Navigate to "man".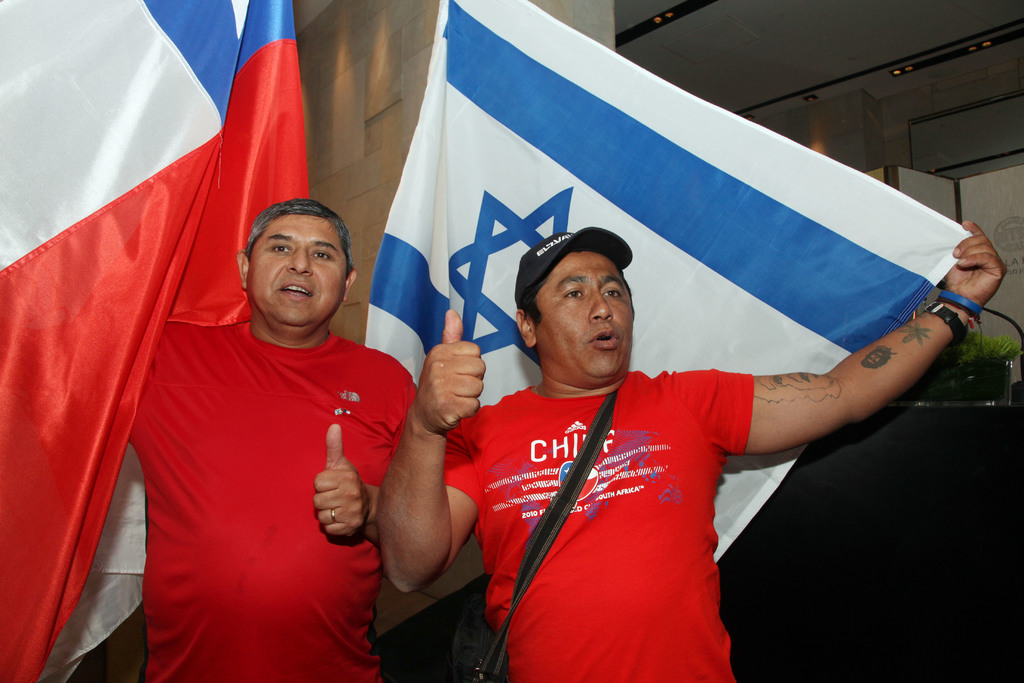
Navigation target: 378, 222, 1008, 682.
